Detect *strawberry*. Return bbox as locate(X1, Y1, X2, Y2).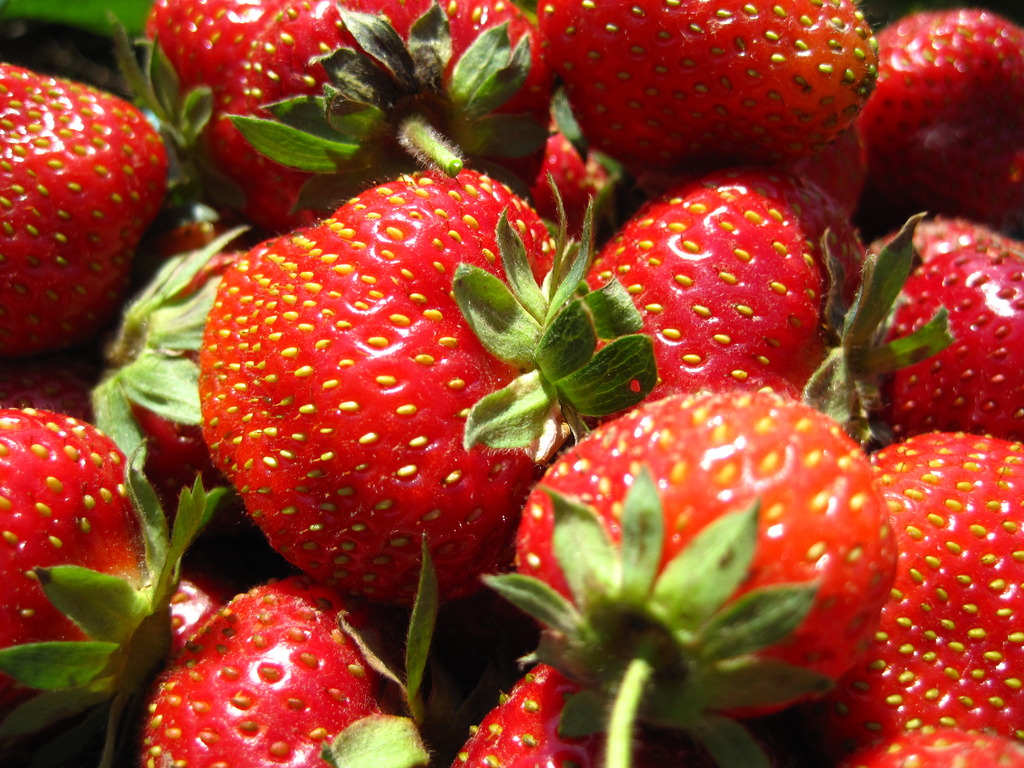
locate(140, 539, 441, 767).
